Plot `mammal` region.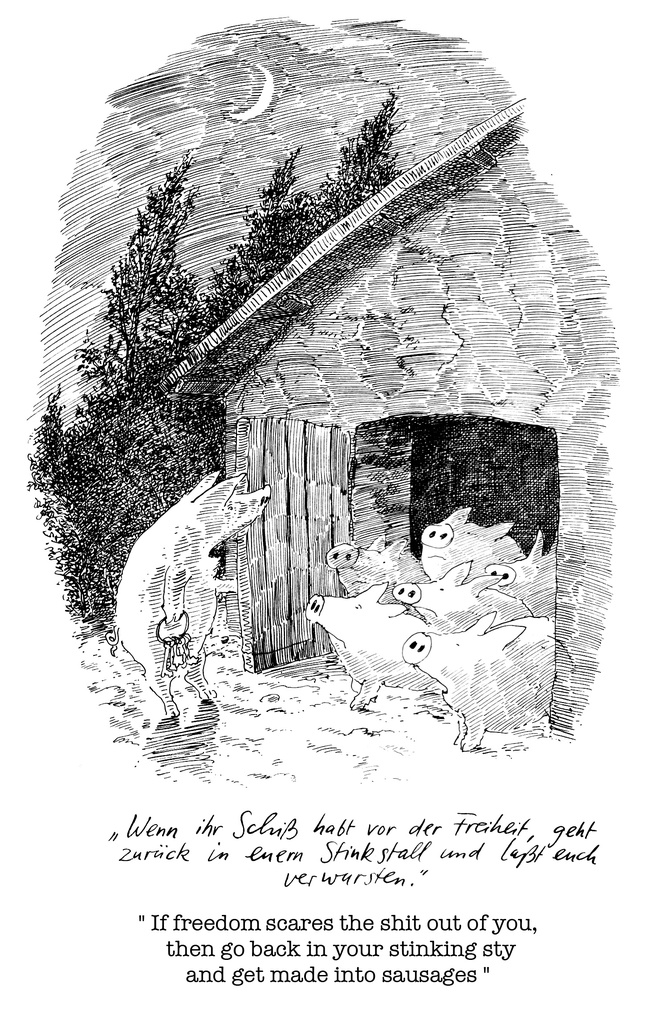
Plotted at <box>111,463,265,755</box>.
